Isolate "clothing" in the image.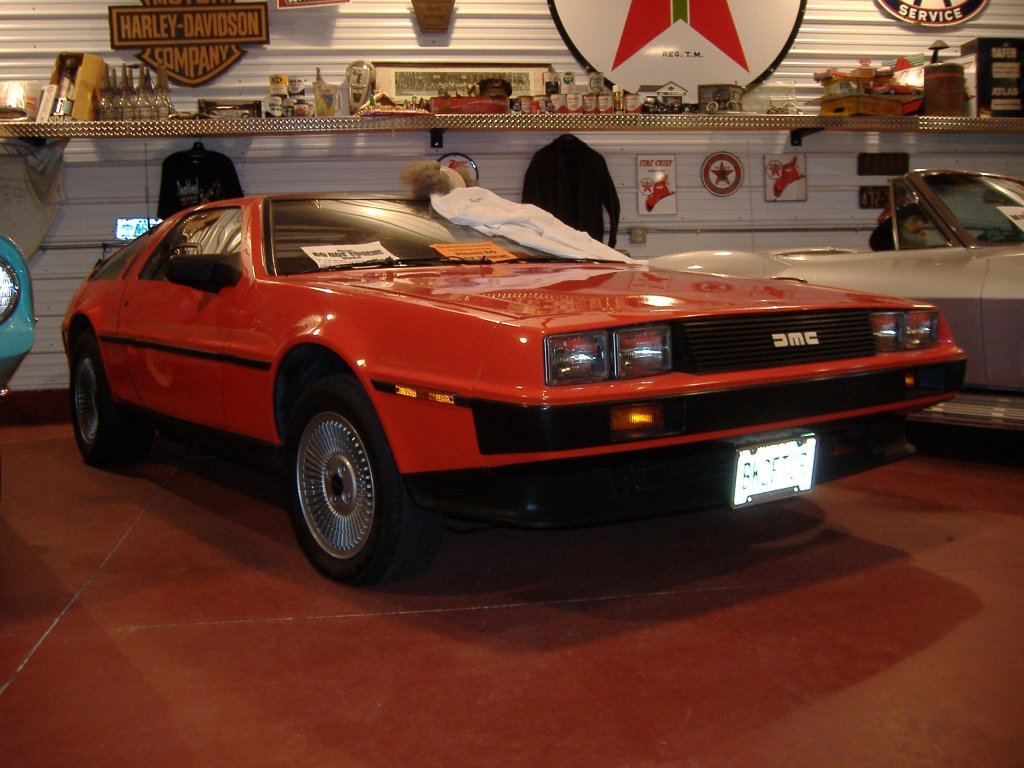
Isolated region: locate(157, 140, 250, 222).
